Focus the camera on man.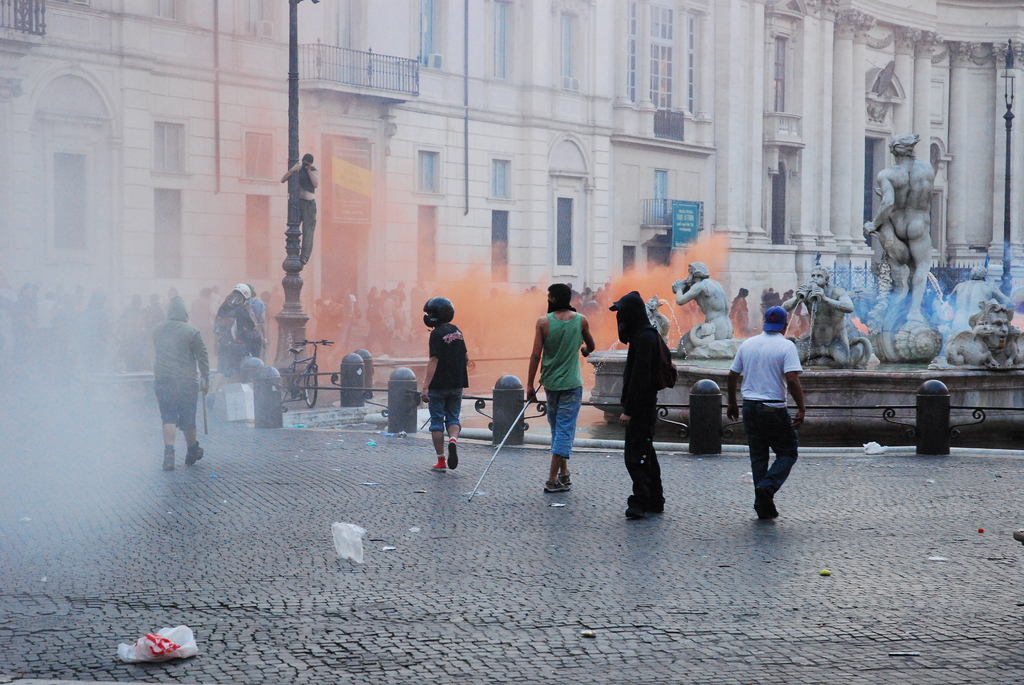
Focus region: (left=861, top=131, right=937, bottom=326).
